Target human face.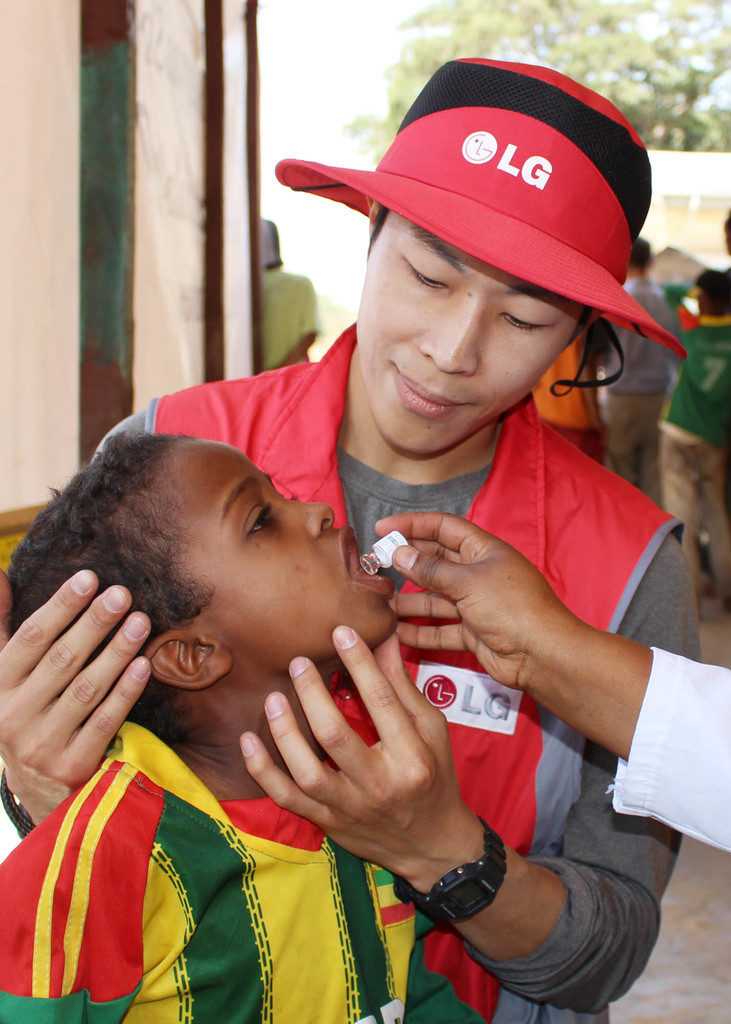
Target region: <bbox>174, 435, 405, 689</bbox>.
